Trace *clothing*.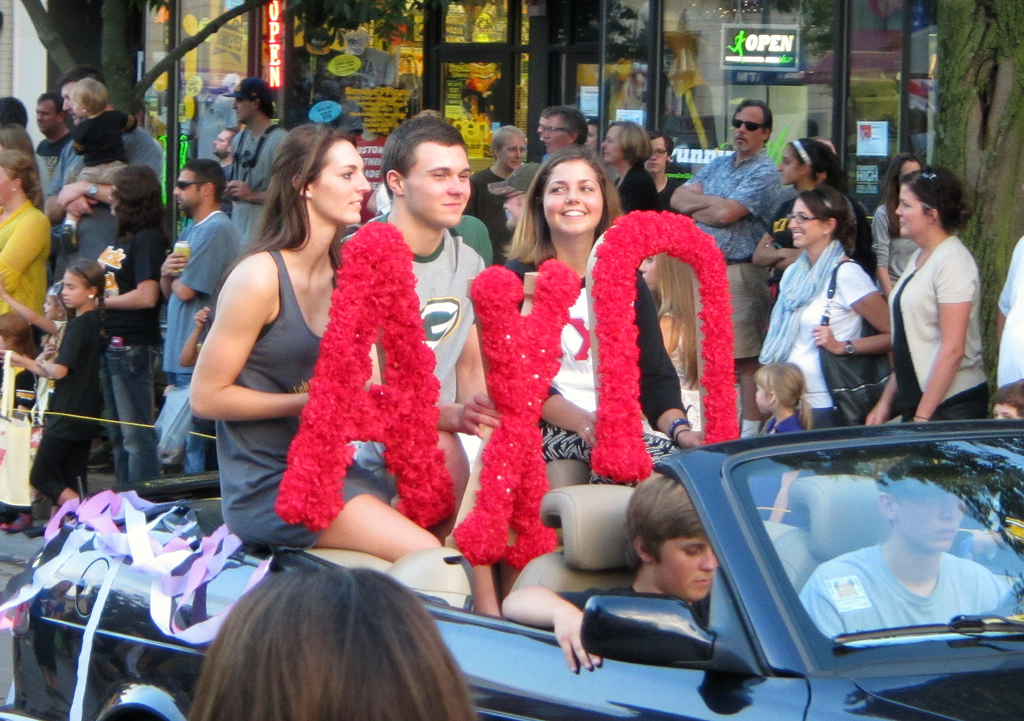
Traced to locate(36, 133, 66, 195).
